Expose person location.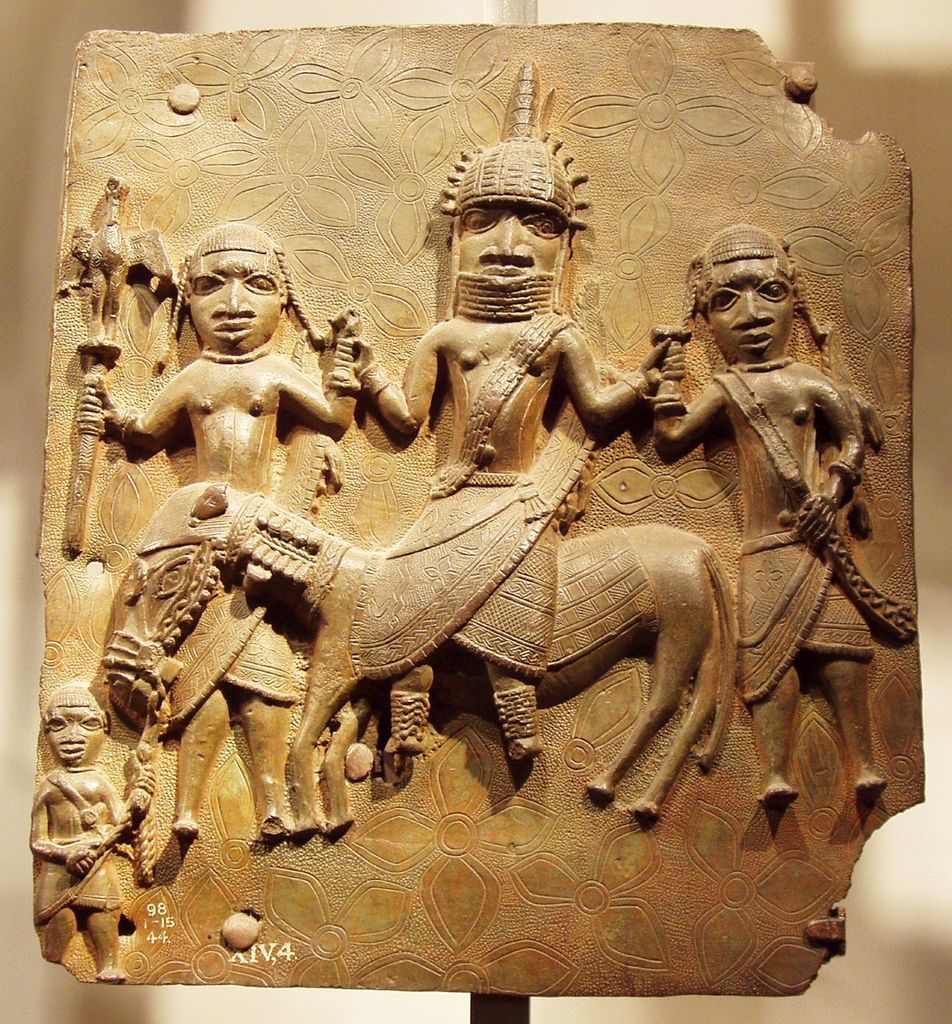
Exposed at bbox=(330, 49, 685, 777).
